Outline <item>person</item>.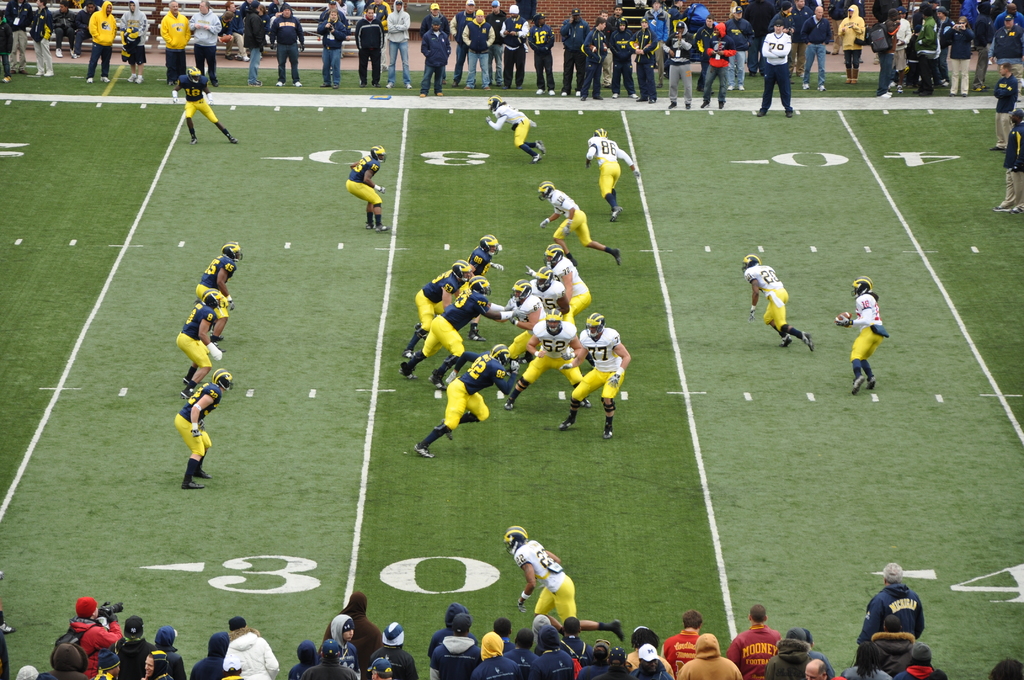
Outline: left=314, top=9, right=347, bottom=85.
